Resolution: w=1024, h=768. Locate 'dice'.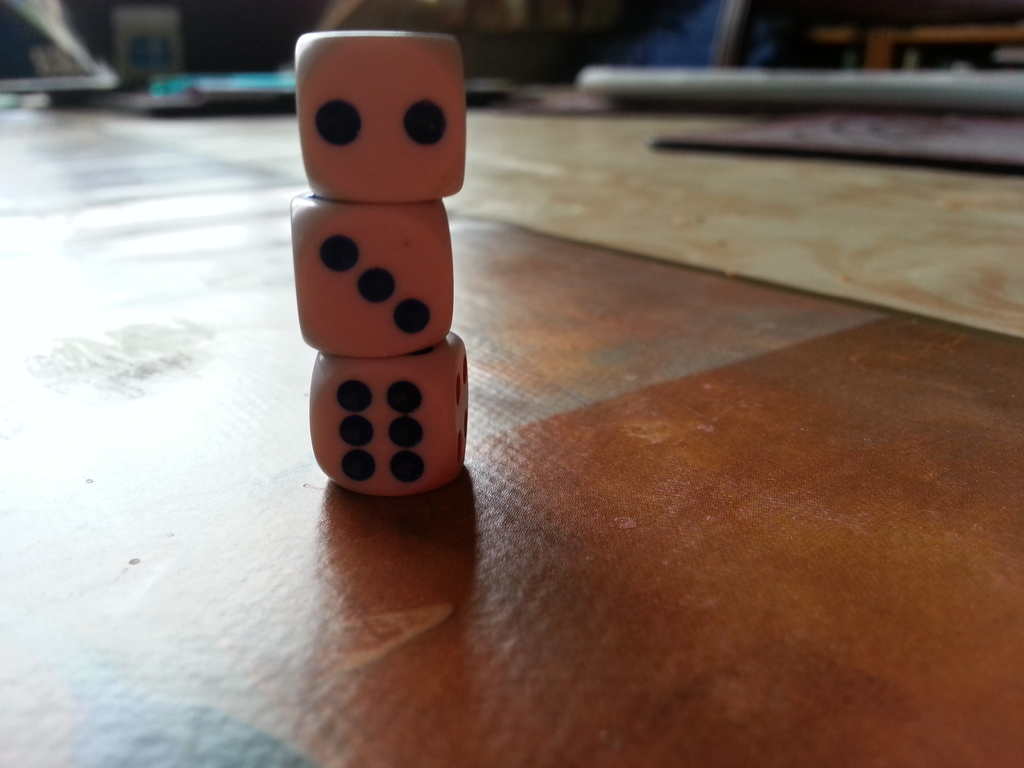
296/28/465/200.
